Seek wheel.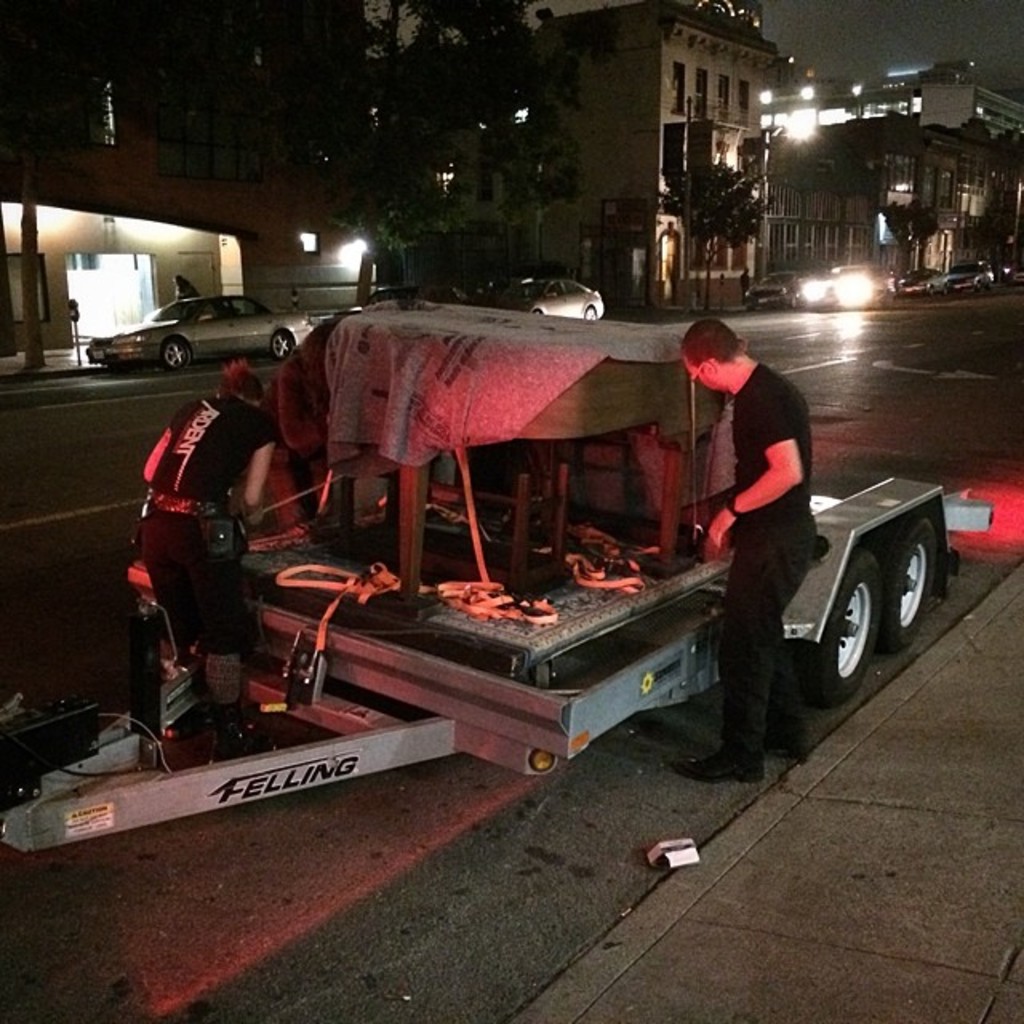
(926,283,938,299).
